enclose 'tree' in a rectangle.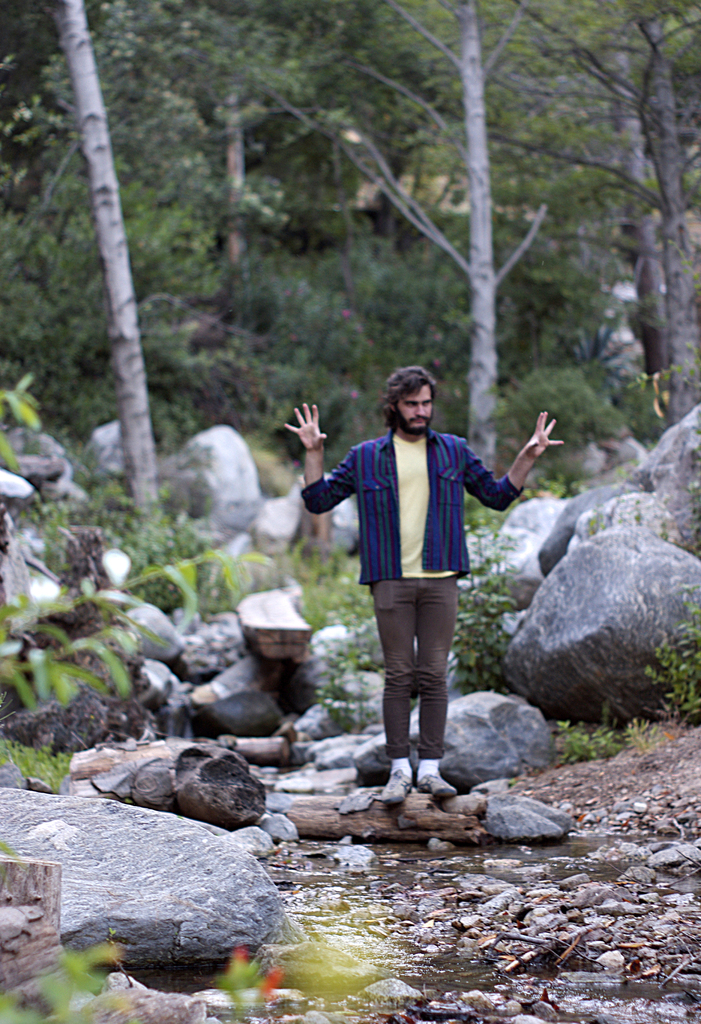
Rect(42, 0, 168, 536).
